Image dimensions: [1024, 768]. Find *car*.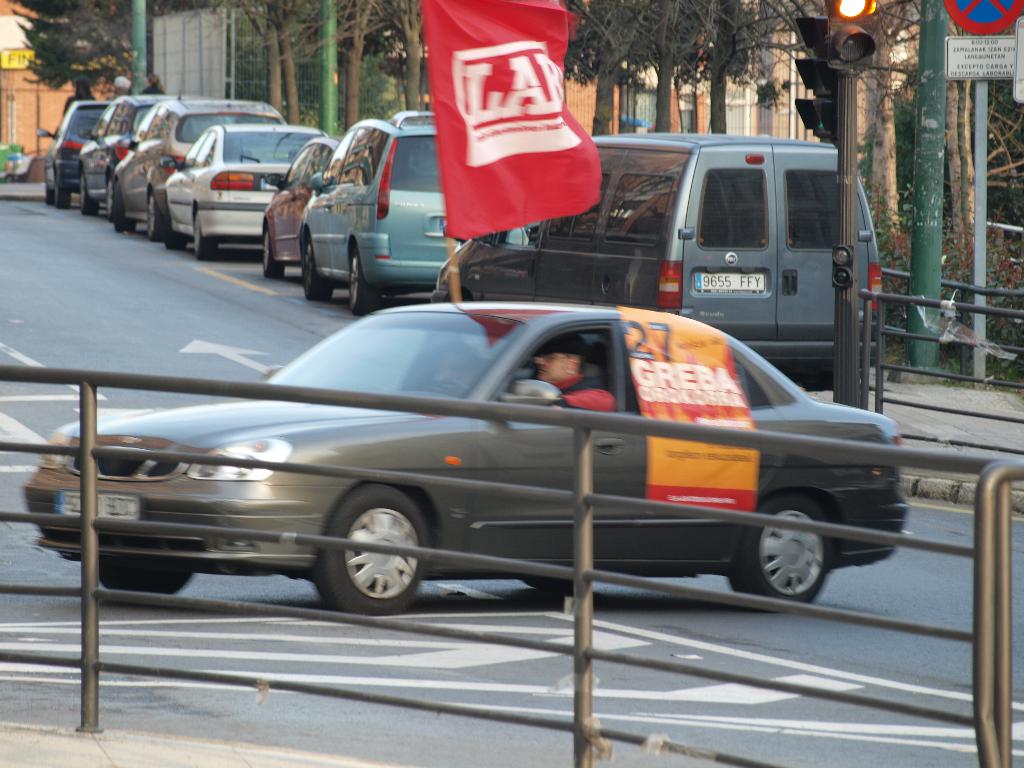
region(19, 303, 908, 616).
